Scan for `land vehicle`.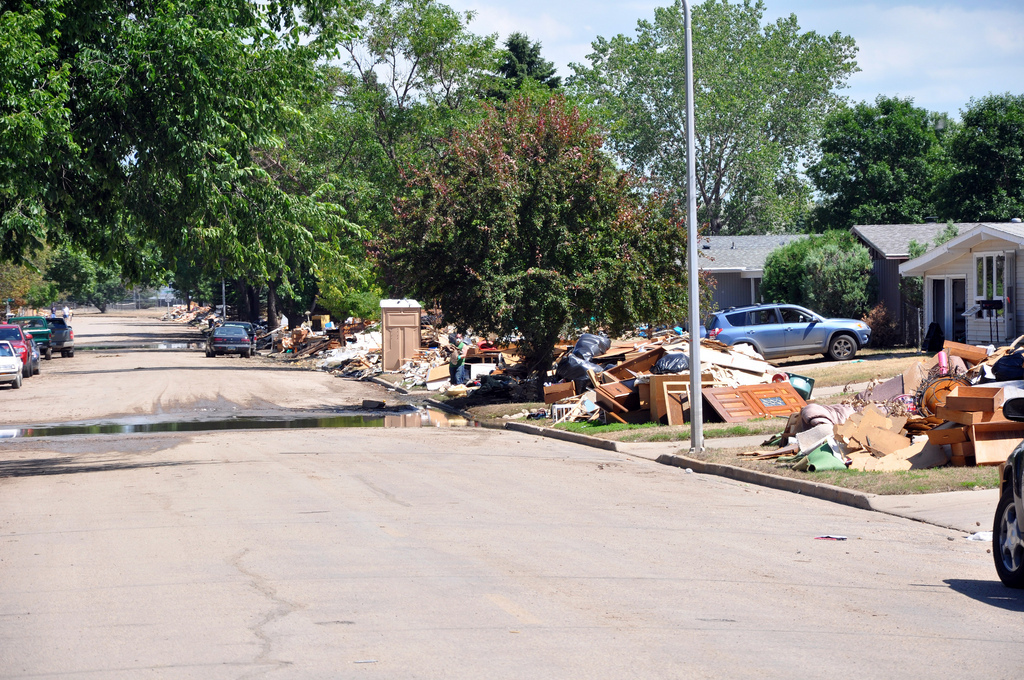
Scan result: BBox(705, 302, 872, 362).
